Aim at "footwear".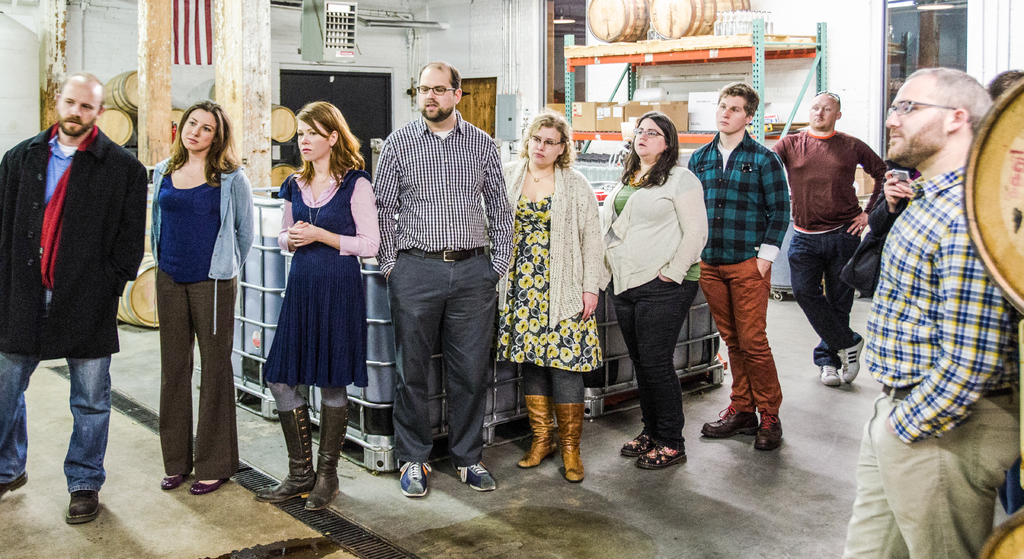
Aimed at l=159, t=474, r=186, b=490.
